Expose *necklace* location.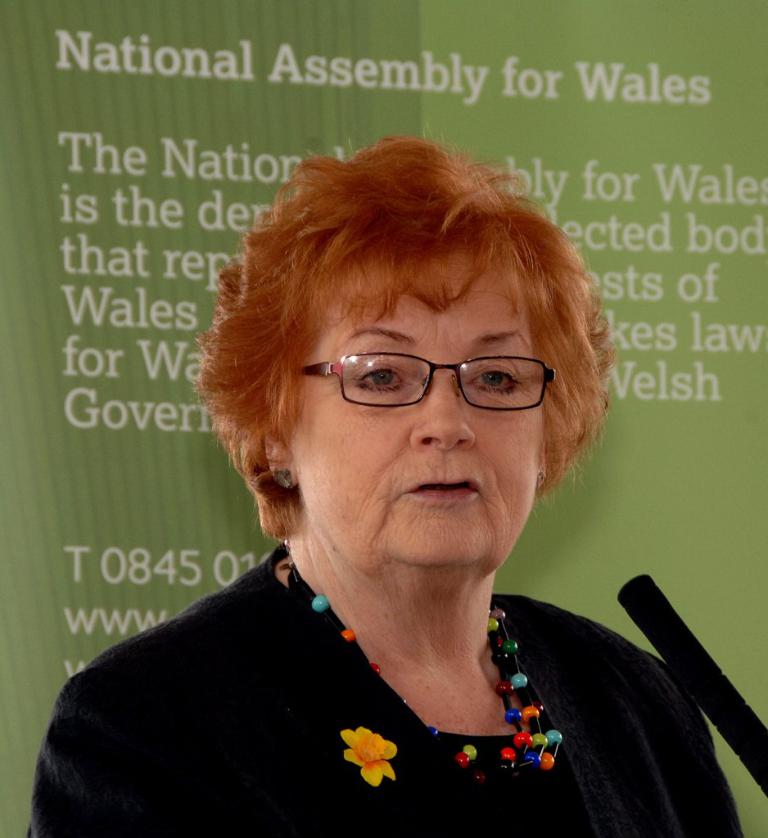
Exposed at x1=289, y1=570, x2=564, y2=797.
